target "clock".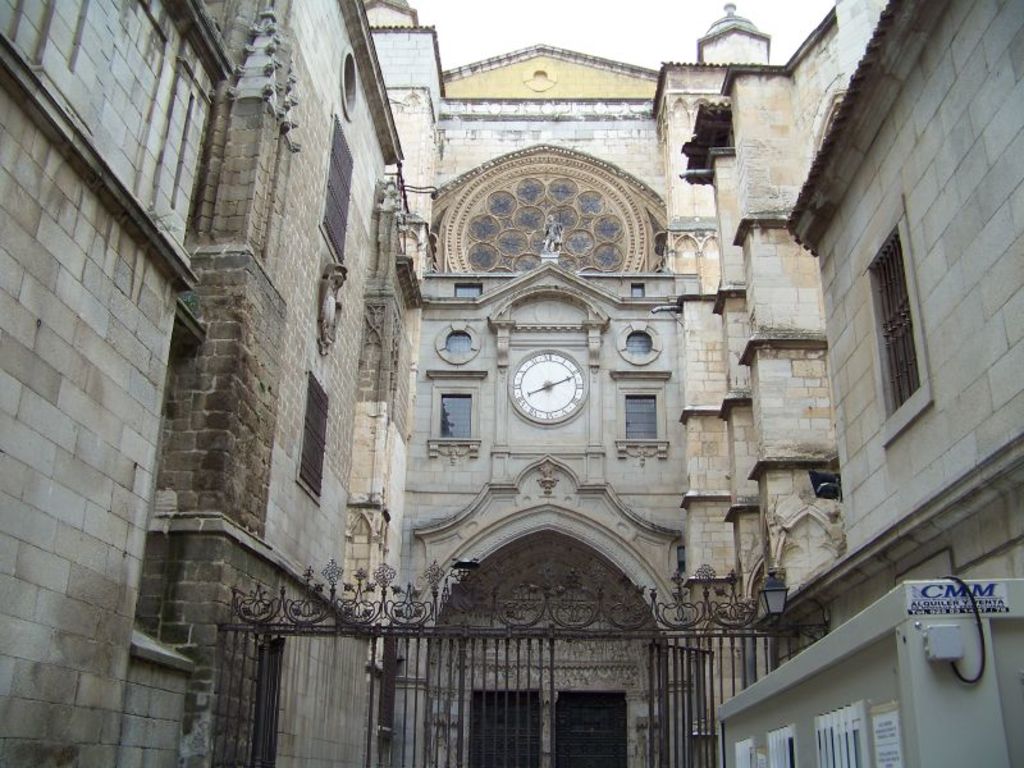
Target region: Rect(500, 348, 593, 442).
